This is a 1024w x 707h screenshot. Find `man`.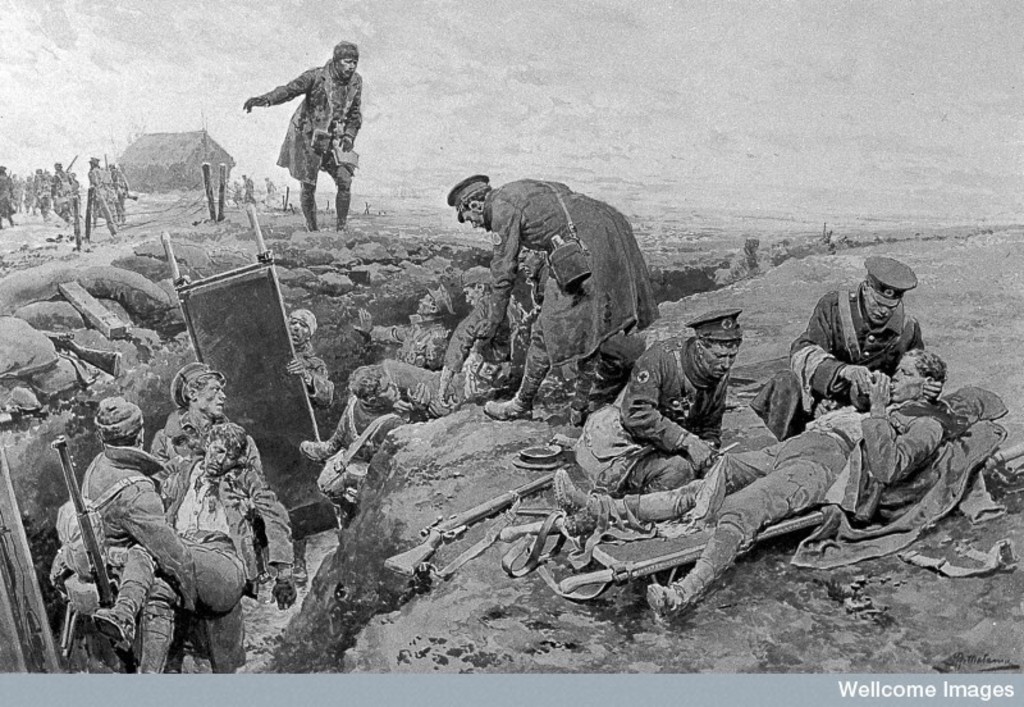
Bounding box: region(69, 169, 82, 218).
